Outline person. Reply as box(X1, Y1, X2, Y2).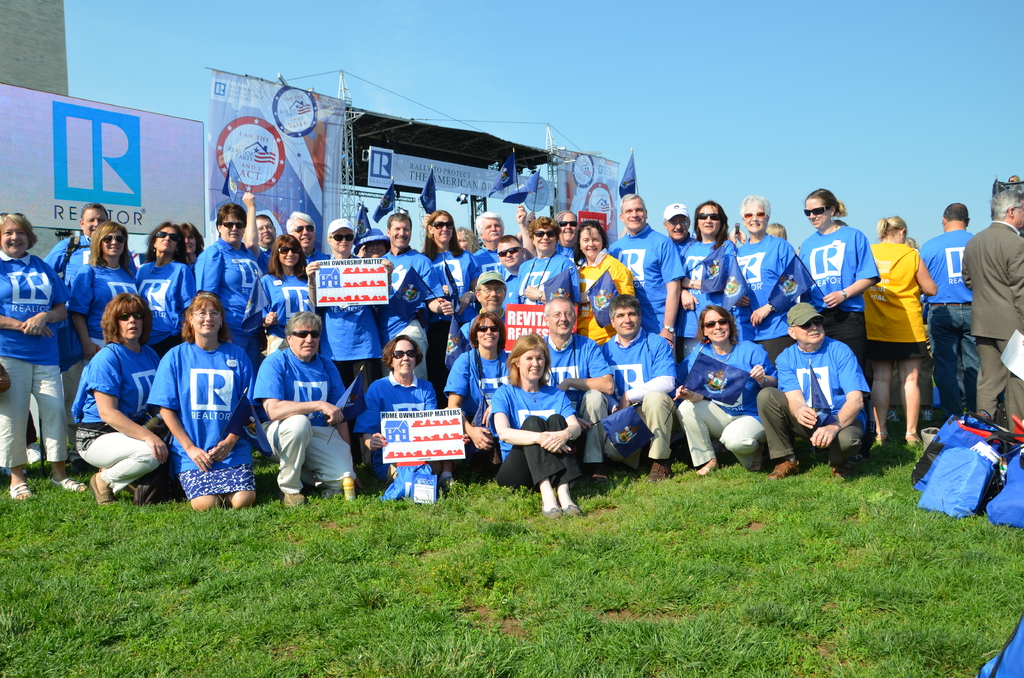
box(191, 202, 274, 350).
